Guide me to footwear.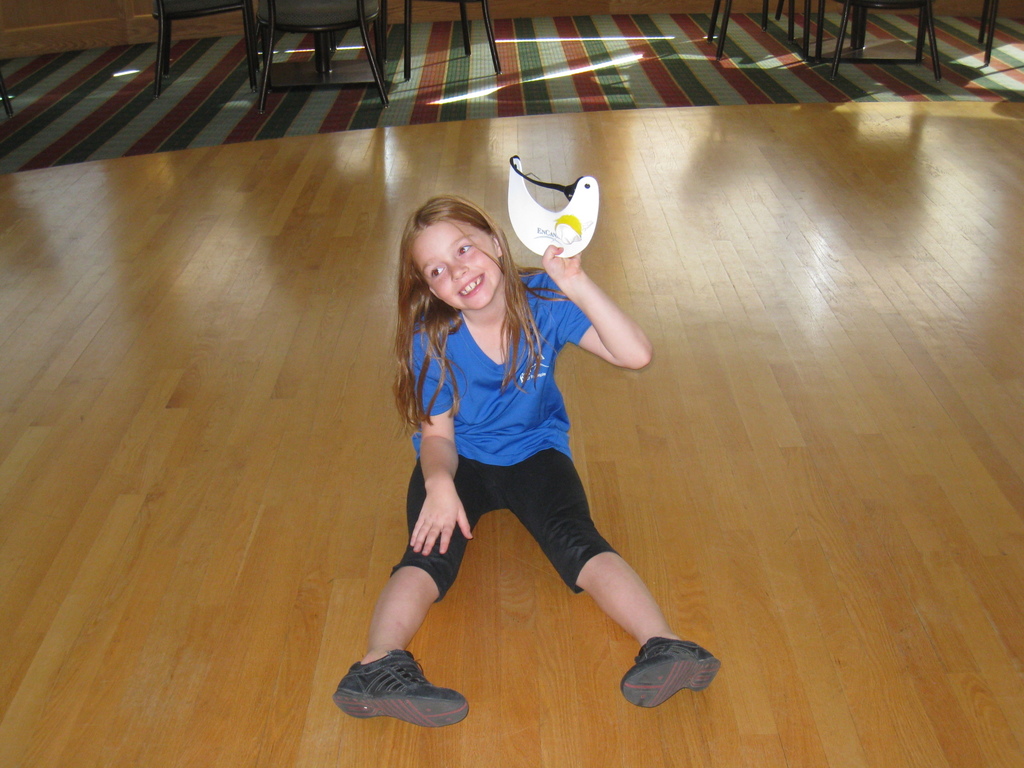
Guidance: (619, 635, 717, 708).
